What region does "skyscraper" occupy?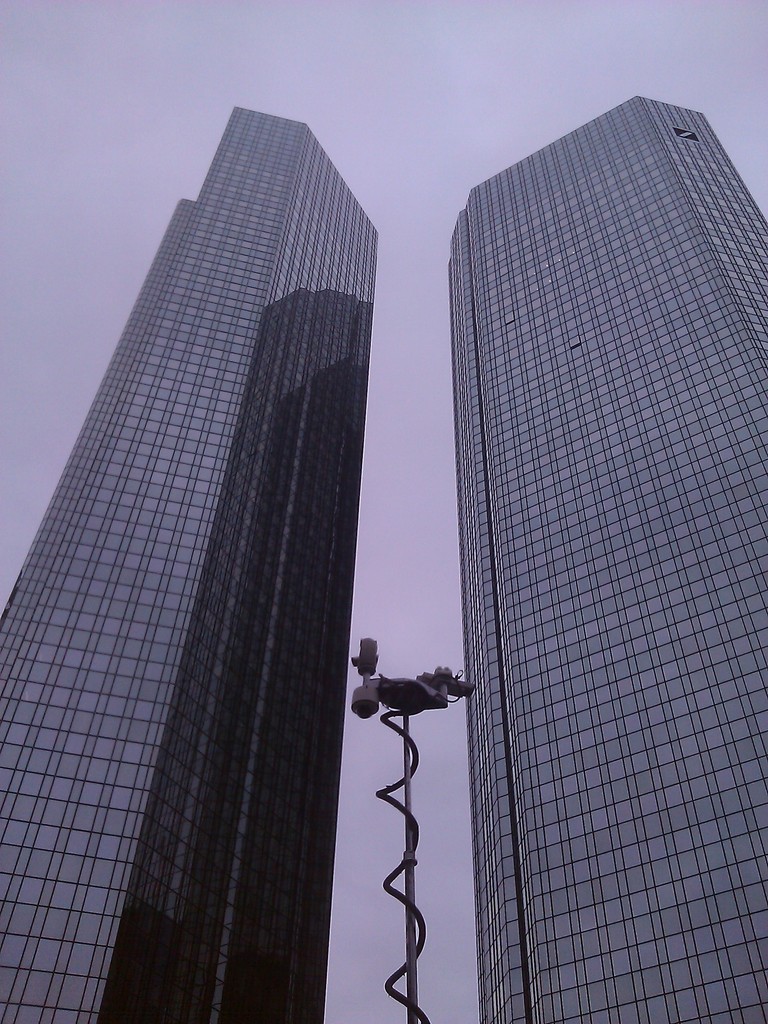
x1=382, y1=58, x2=757, y2=1001.
